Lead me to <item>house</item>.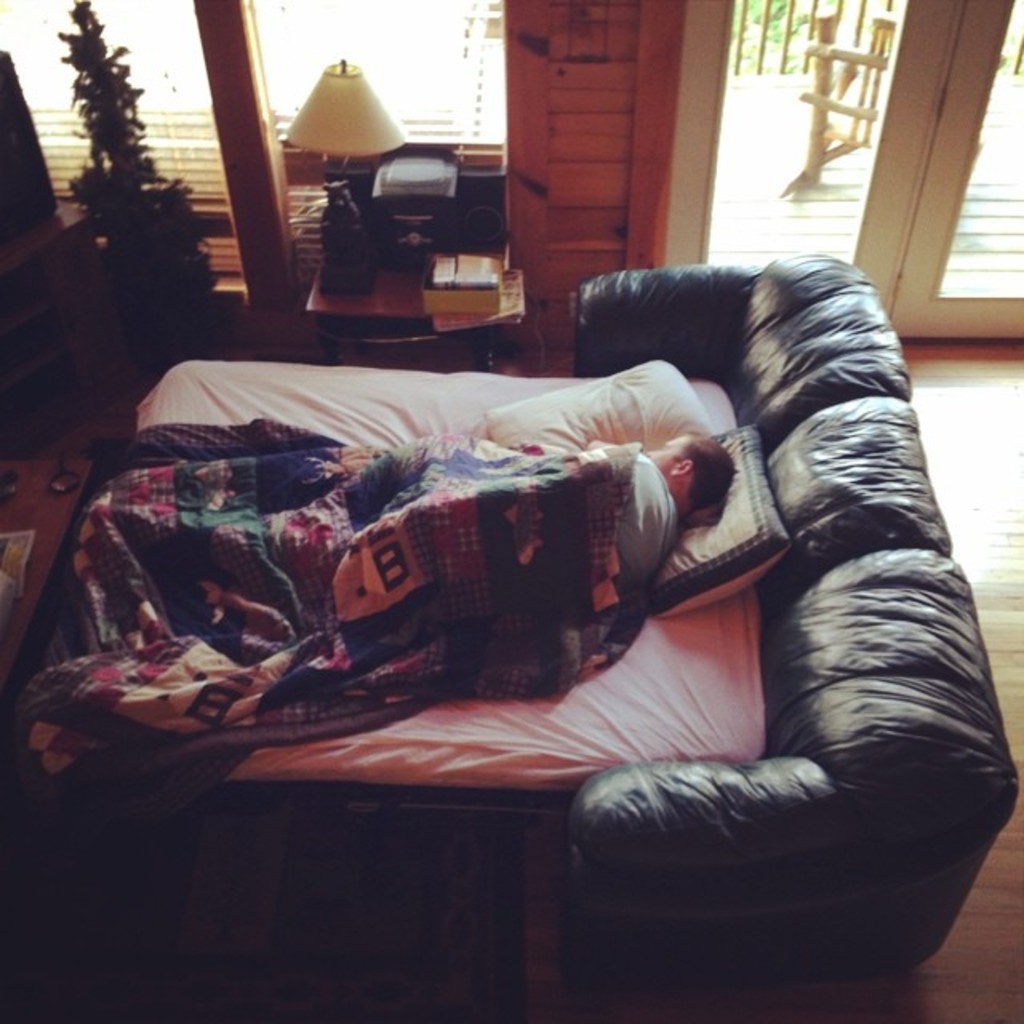
Lead to 5 0 1022 1022.
